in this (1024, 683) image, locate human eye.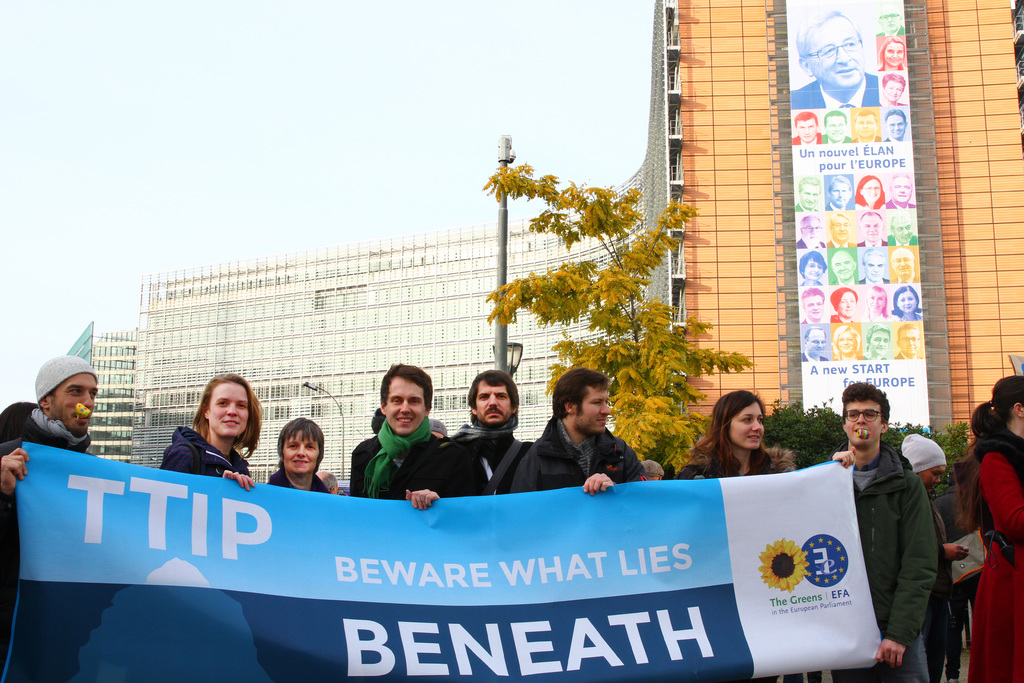
Bounding box: bbox(844, 40, 854, 52).
